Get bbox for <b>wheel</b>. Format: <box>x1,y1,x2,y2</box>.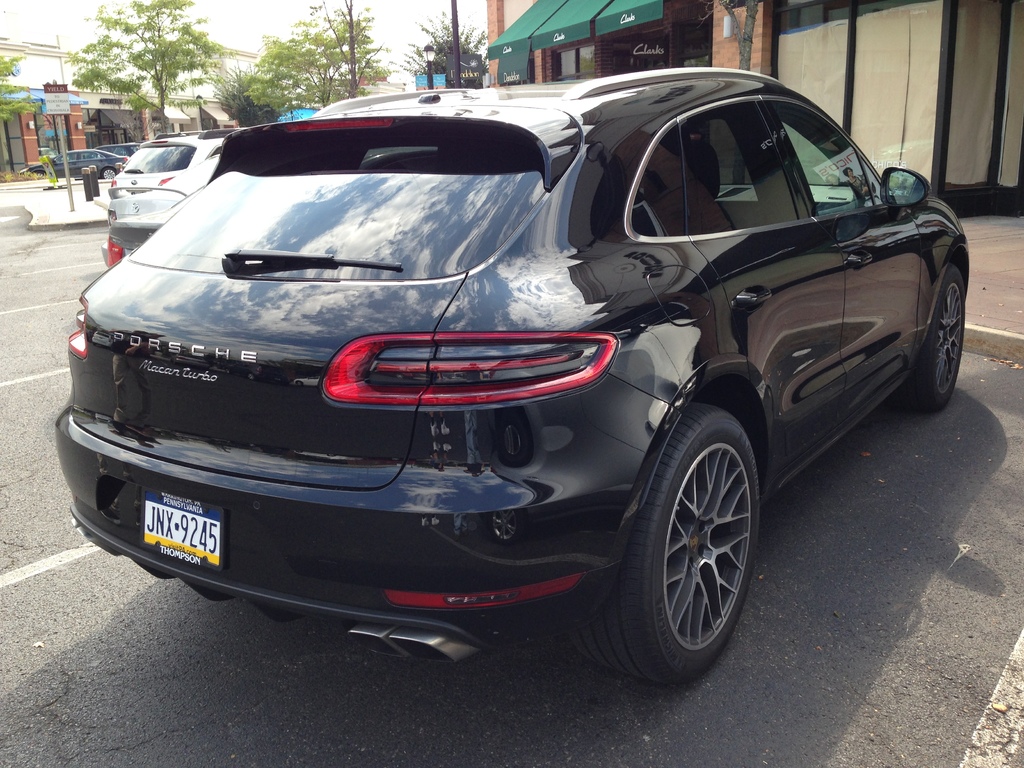
<box>97,159,121,188</box>.
